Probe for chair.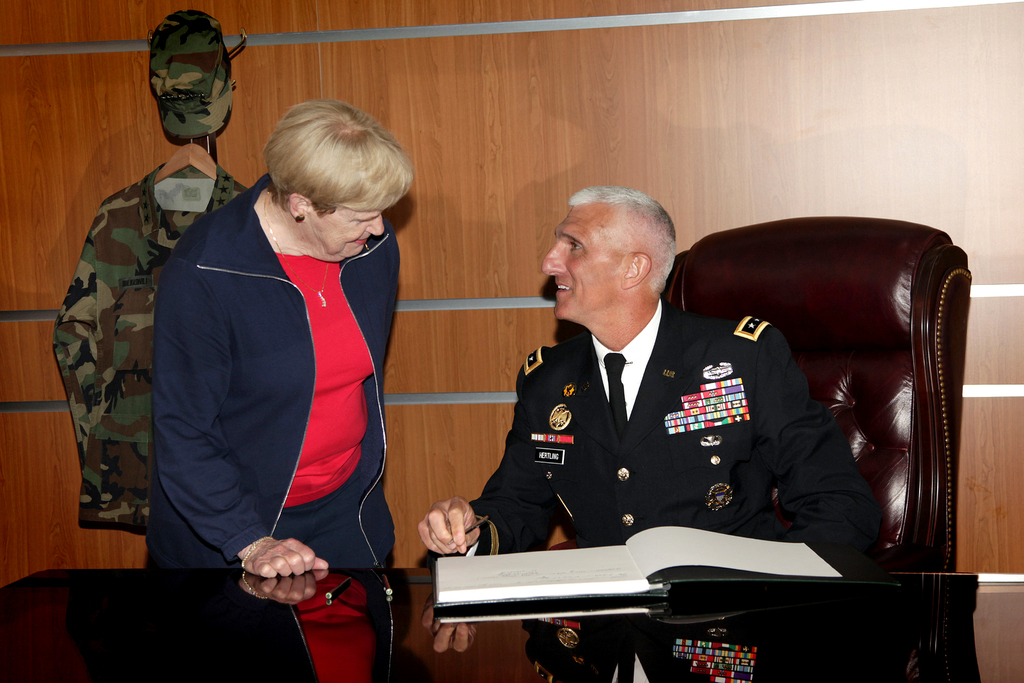
Probe result: box=[666, 210, 979, 572].
